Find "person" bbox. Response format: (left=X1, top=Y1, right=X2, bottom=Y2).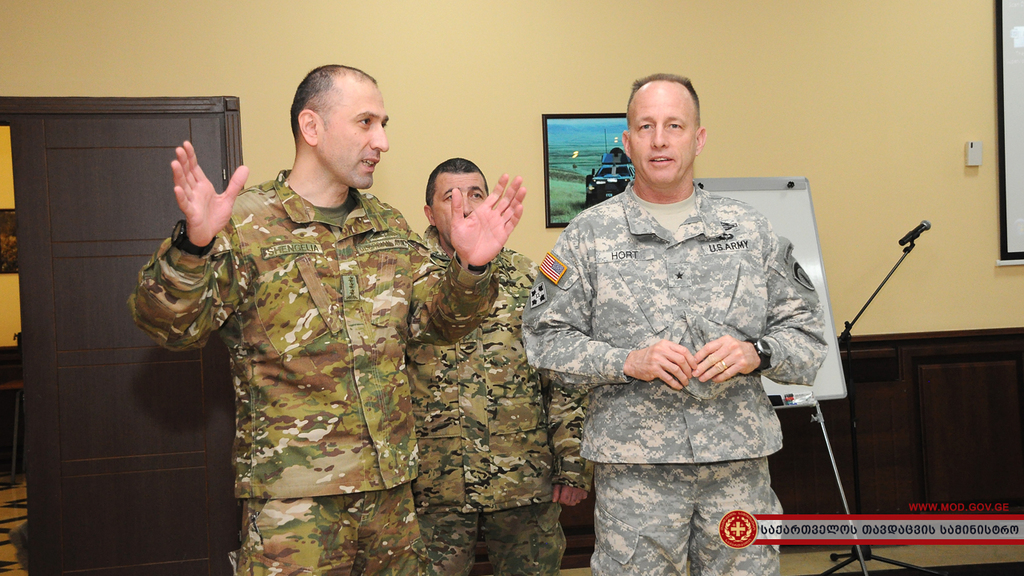
(left=424, top=173, right=540, bottom=575).
